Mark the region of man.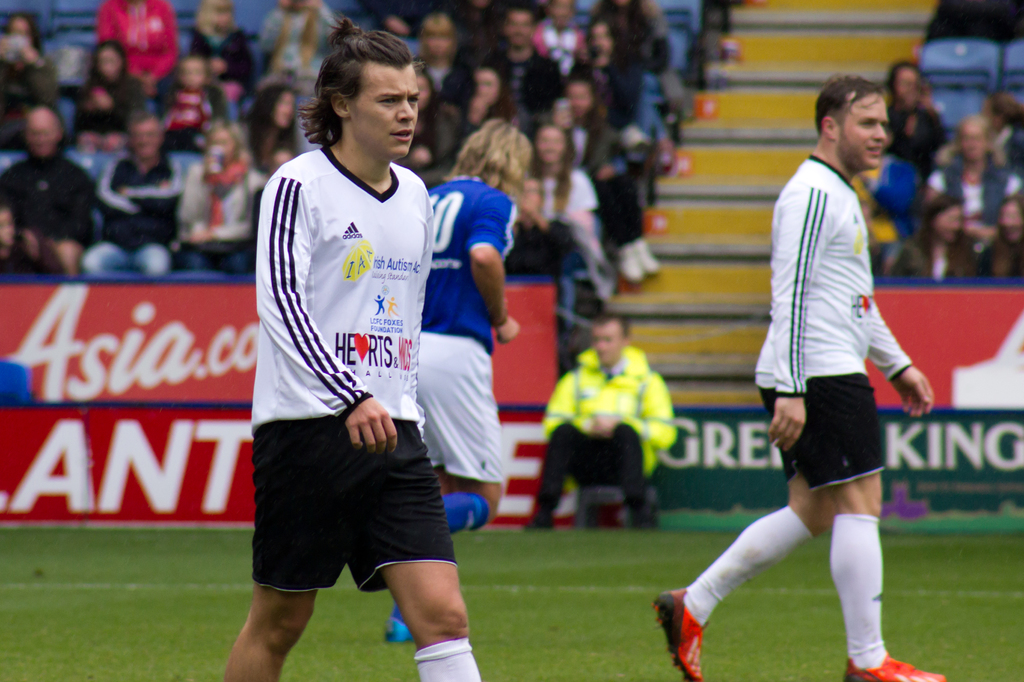
Region: {"left": 216, "top": 17, "right": 483, "bottom": 681}.
